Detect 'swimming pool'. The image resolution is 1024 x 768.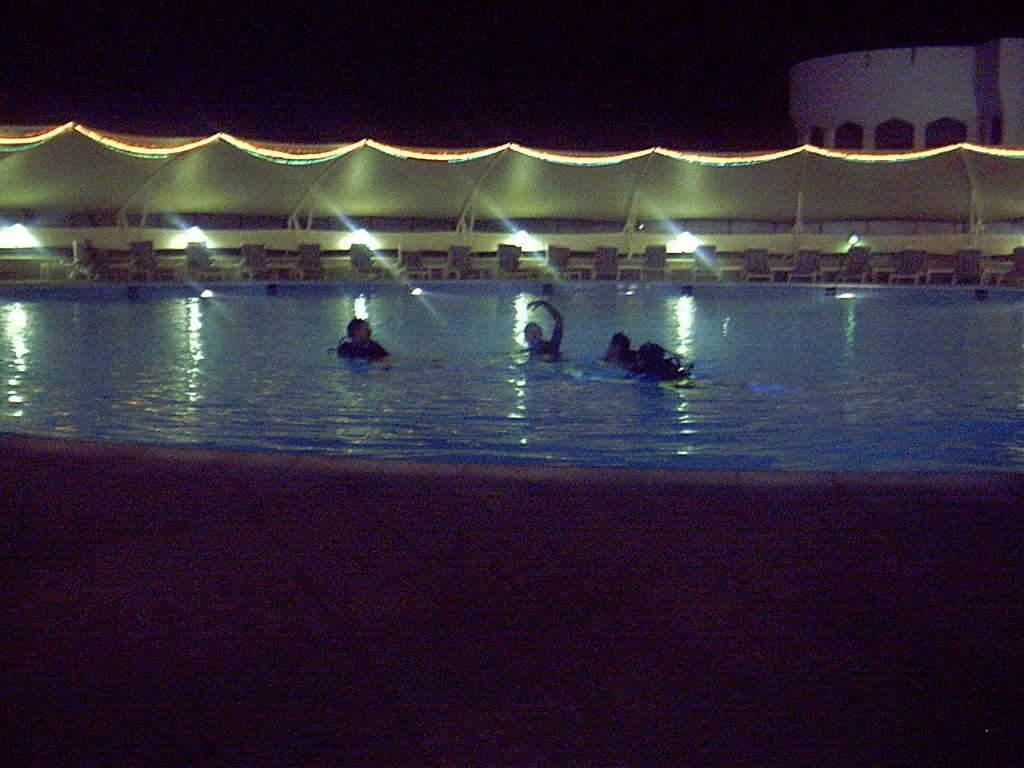
BBox(0, 278, 1023, 489).
